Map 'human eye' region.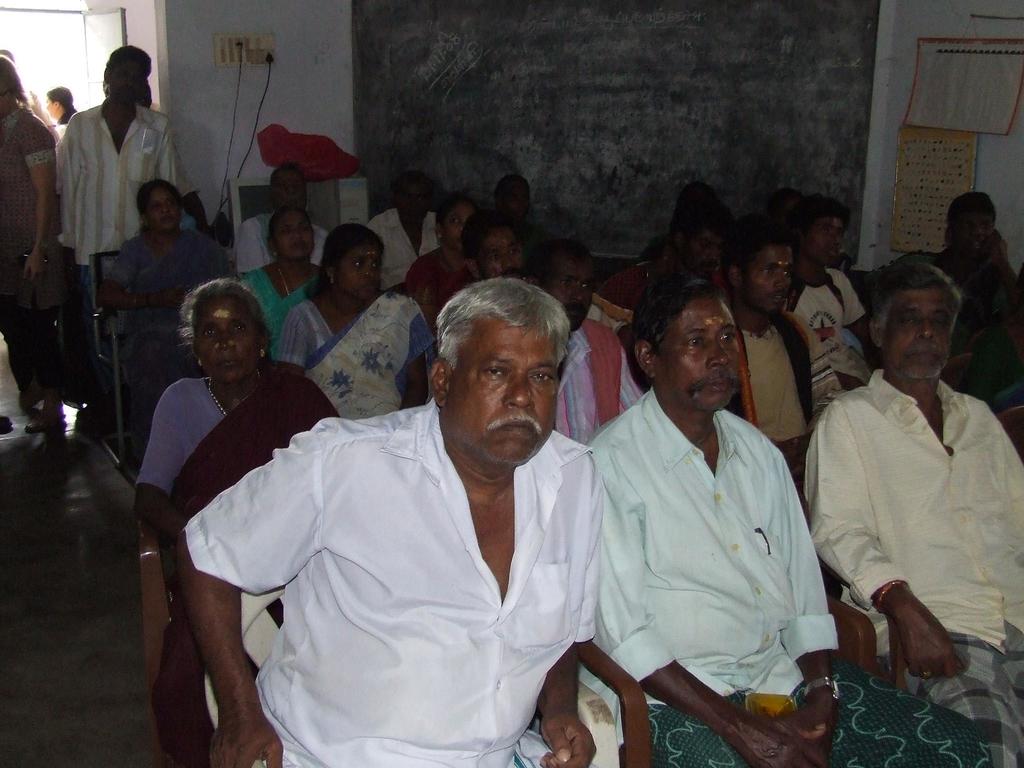
Mapped to (759,265,775,274).
